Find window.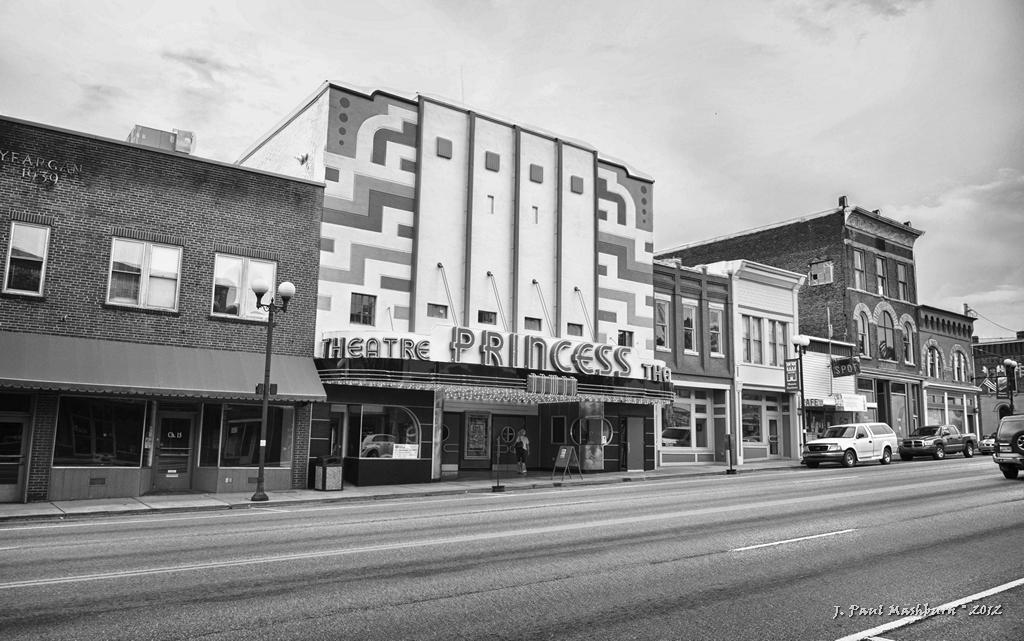
[left=924, top=344, right=944, bottom=376].
